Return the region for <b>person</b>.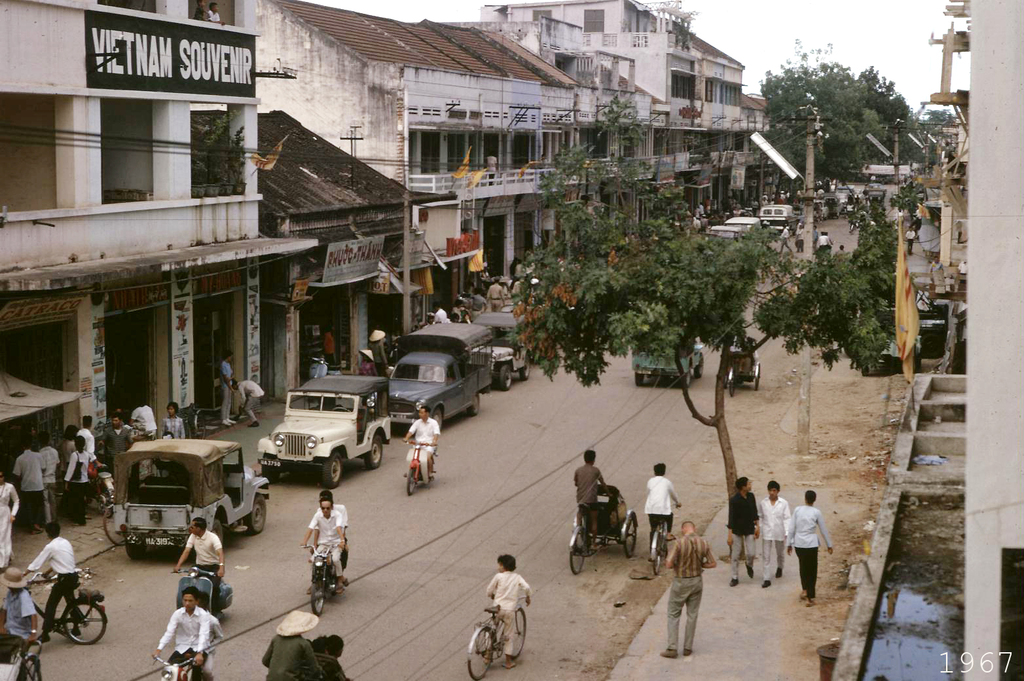
0:476:13:573.
